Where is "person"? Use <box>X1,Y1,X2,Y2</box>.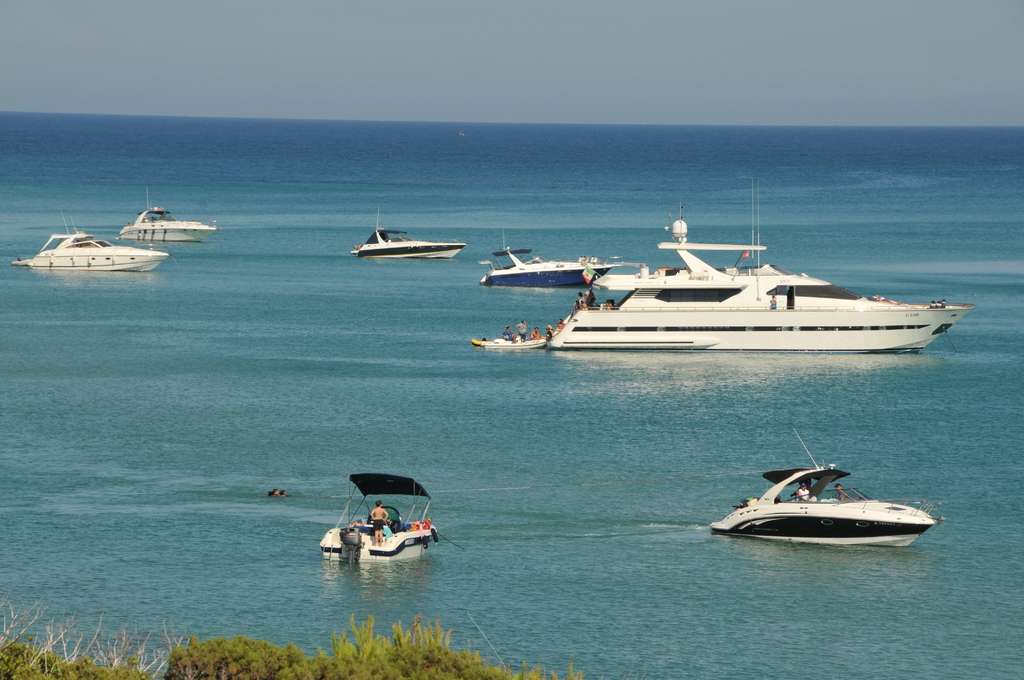
<box>835,483,849,499</box>.
